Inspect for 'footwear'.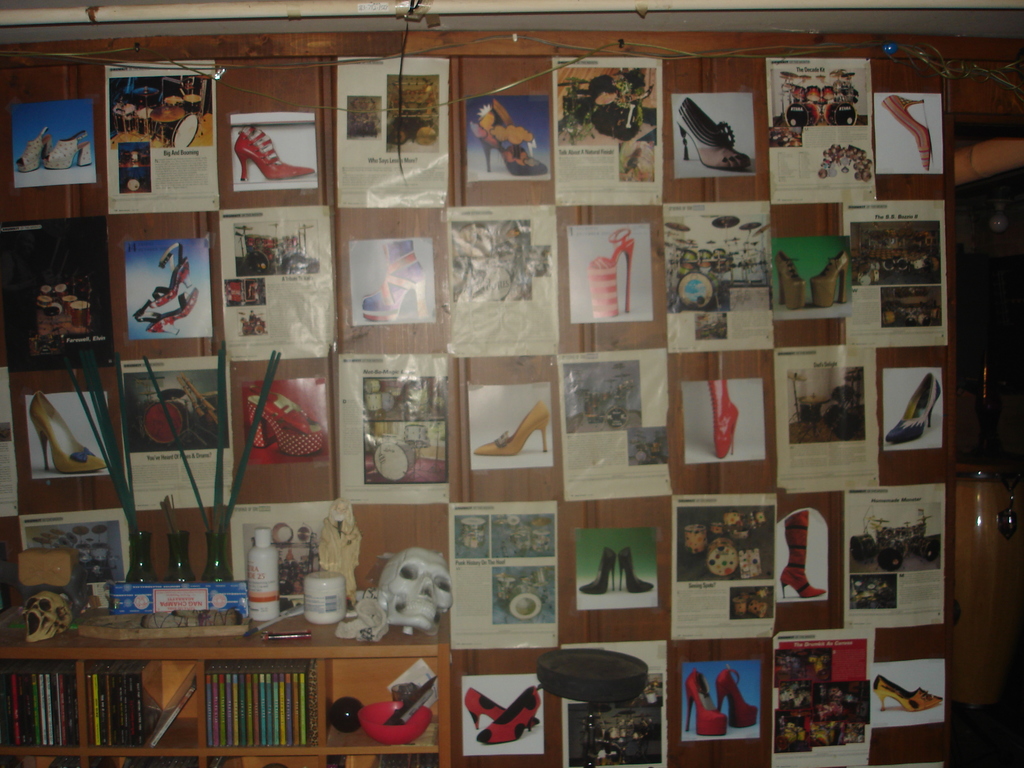
Inspection: x1=232 y1=119 x2=306 y2=180.
